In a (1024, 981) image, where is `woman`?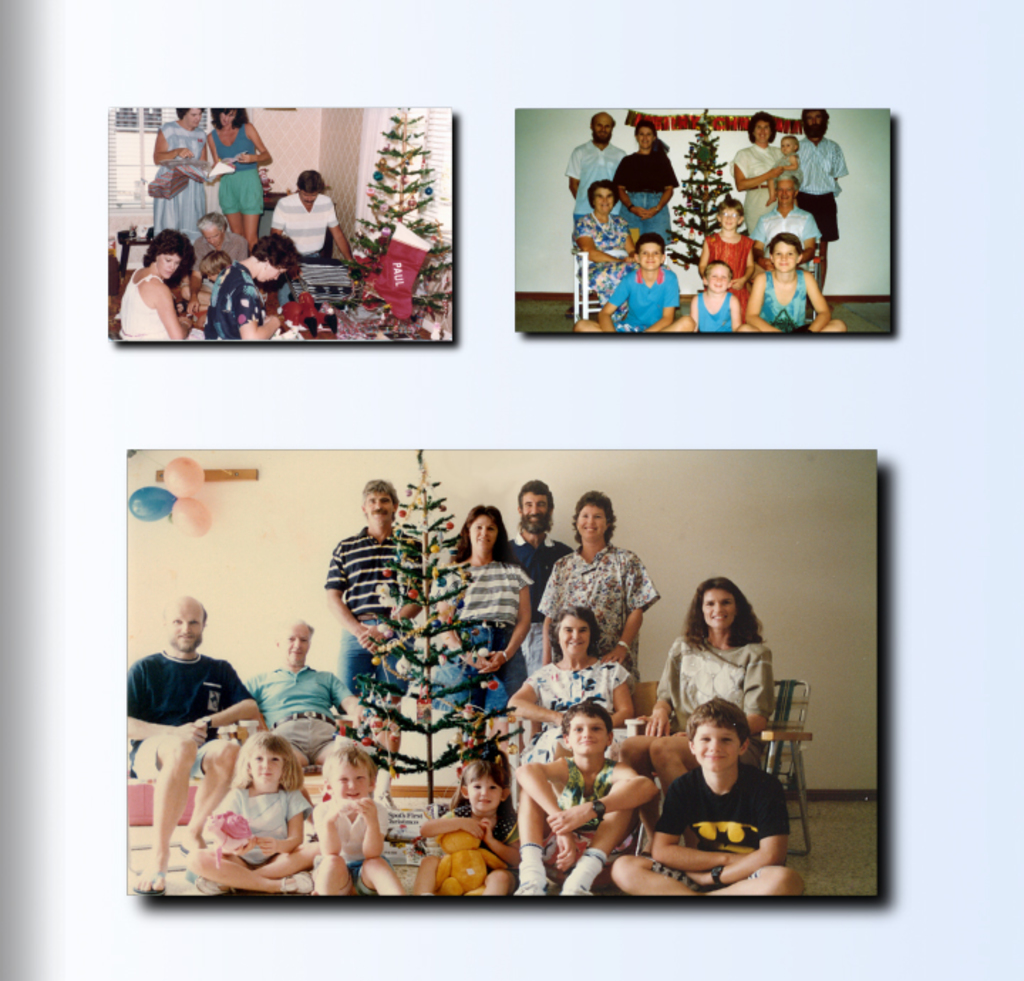
pyautogui.locateOnScreen(538, 490, 663, 682).
